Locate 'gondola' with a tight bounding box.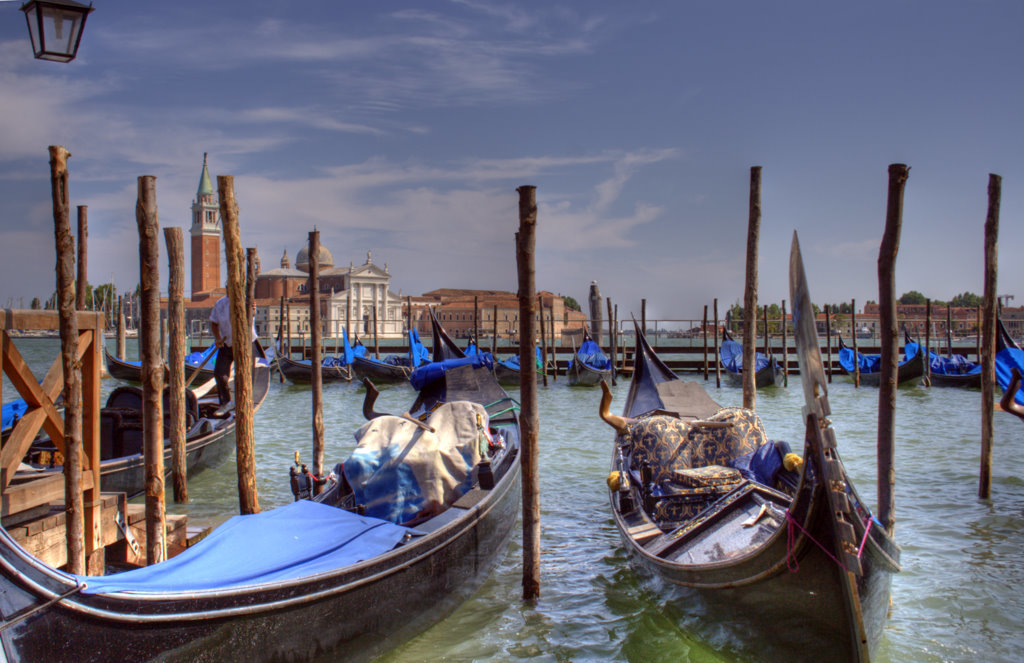
bbox=(830, 334, 928, 398).
